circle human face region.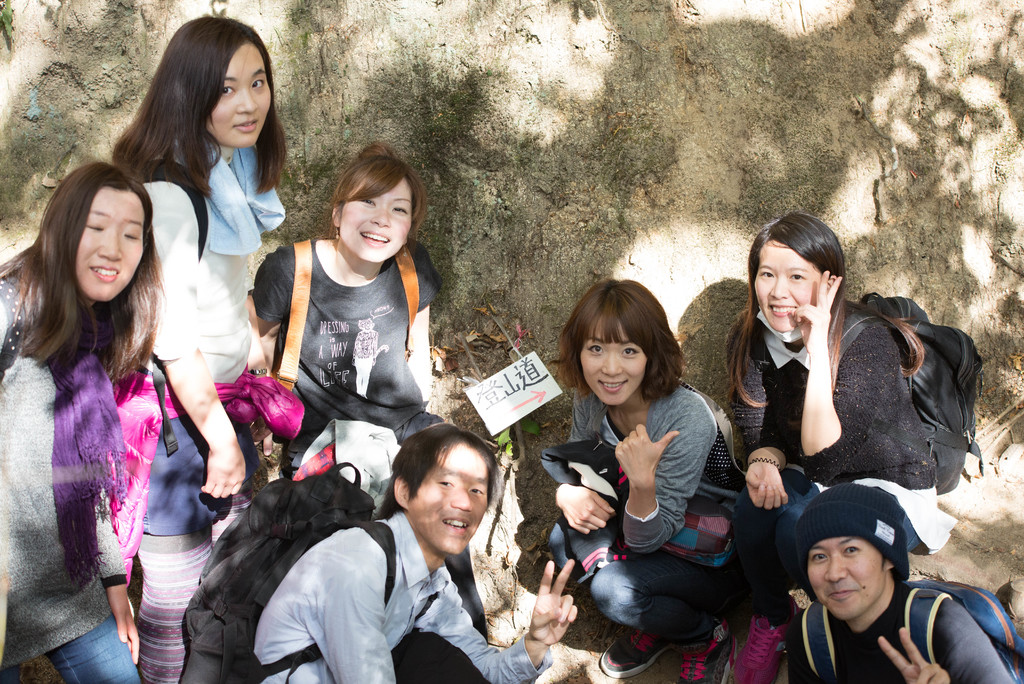
Region: box(204, 40, 273, 151).
